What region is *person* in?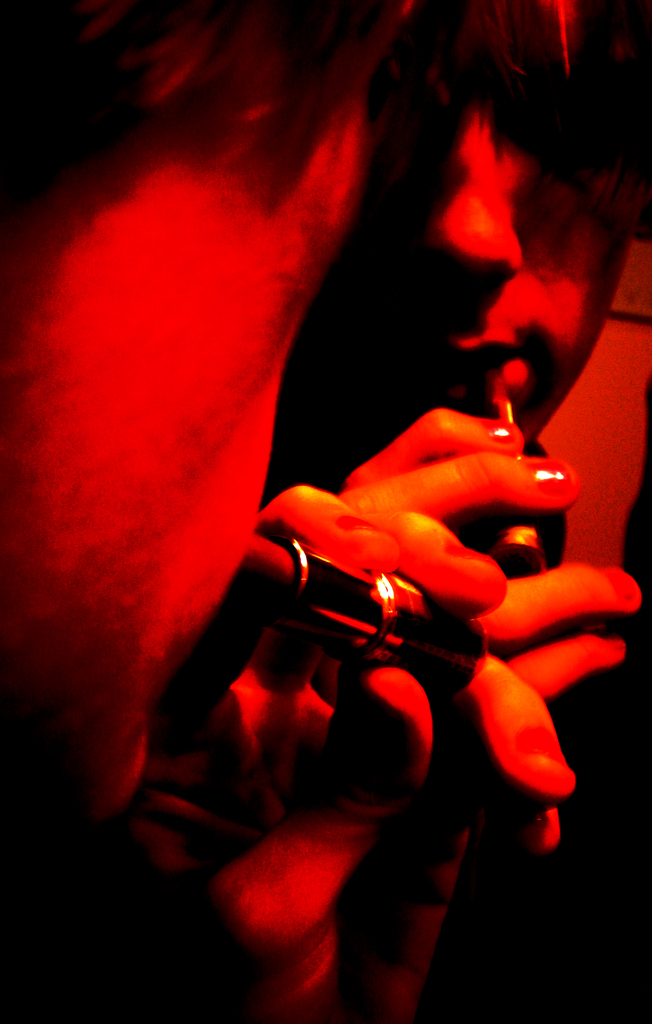
<box>0,0,574,1023</box>.
